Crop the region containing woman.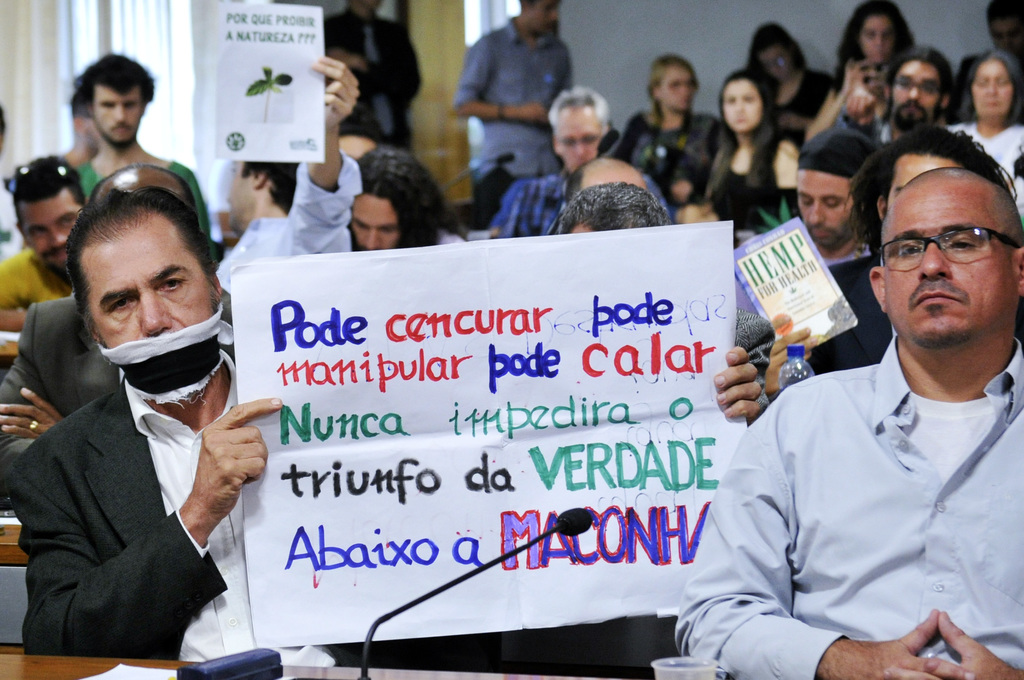
Crop region: <box>949,53,1023,213</box>.
